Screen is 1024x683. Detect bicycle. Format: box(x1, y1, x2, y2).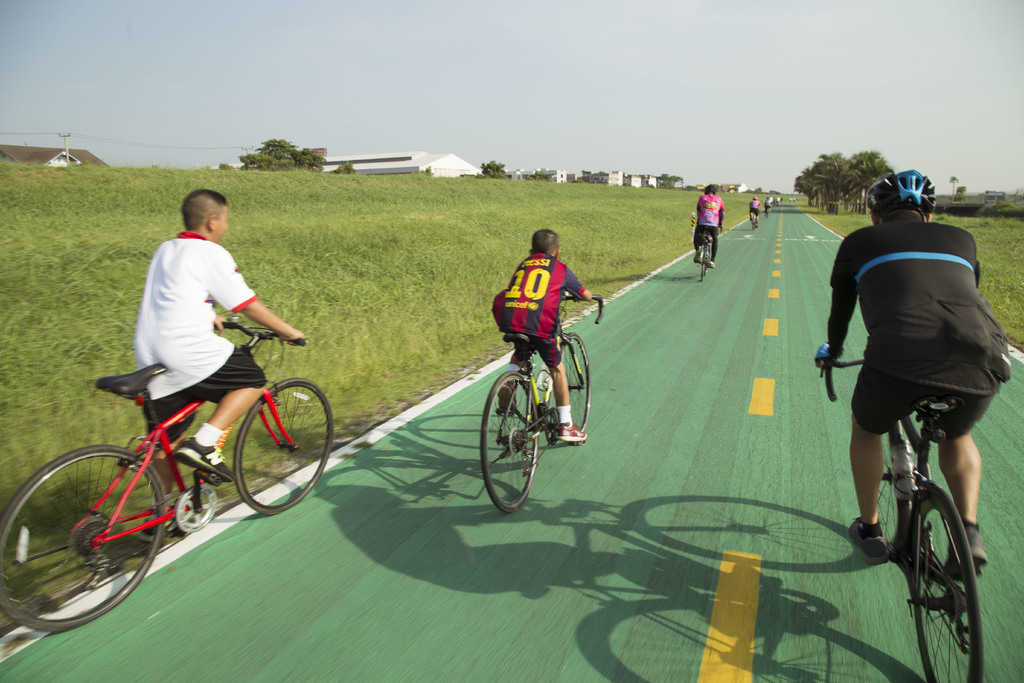
box(742, 210, 764, 233).
